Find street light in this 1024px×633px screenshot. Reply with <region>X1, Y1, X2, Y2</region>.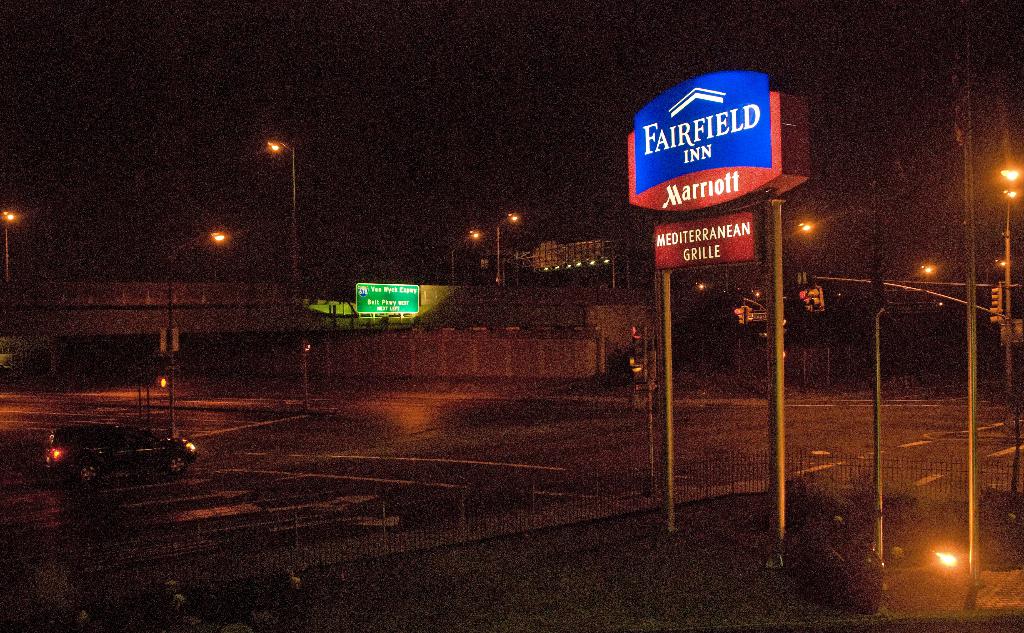
<region>1, 207, 17, 288</region>.
